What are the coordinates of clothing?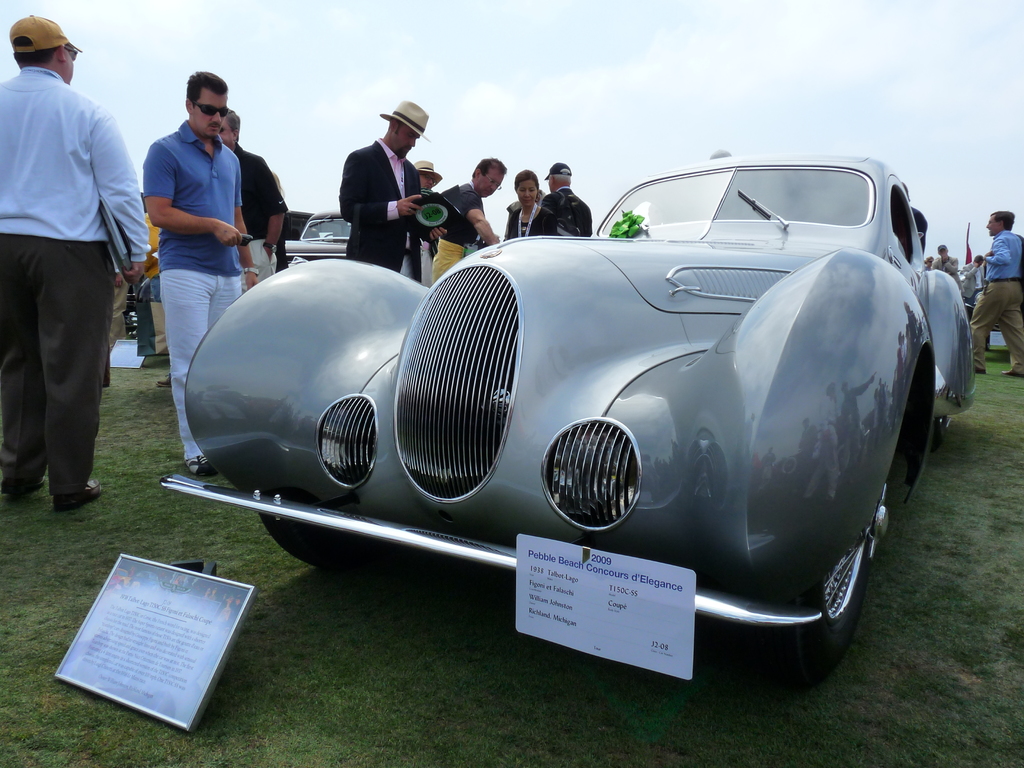
(504, 196, 551, 239).
